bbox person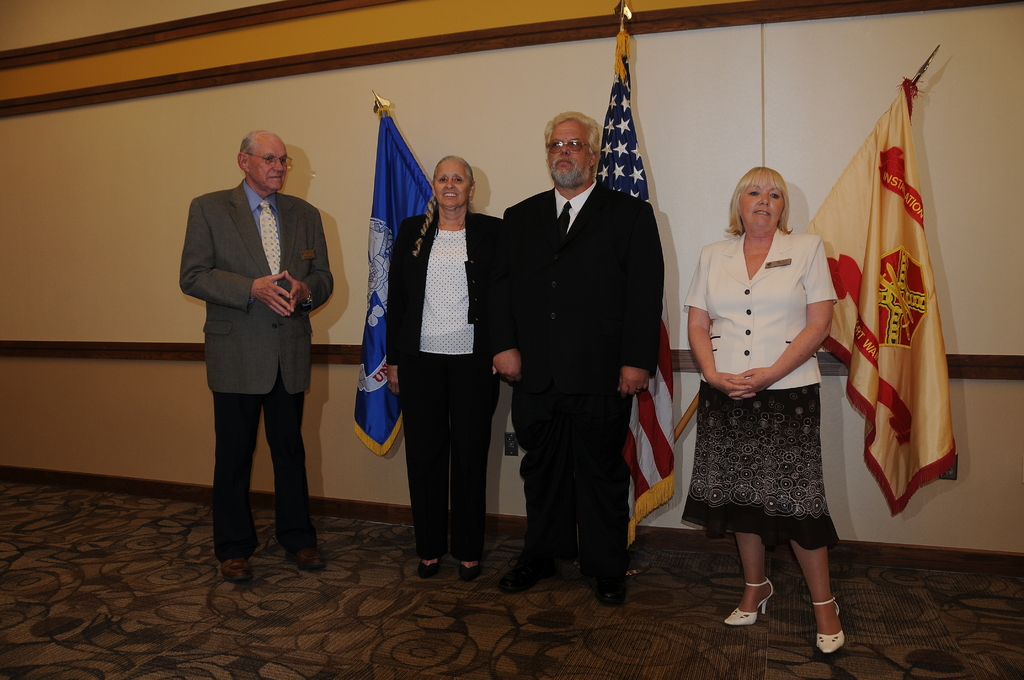
box=[681, 166, 850, 660]
